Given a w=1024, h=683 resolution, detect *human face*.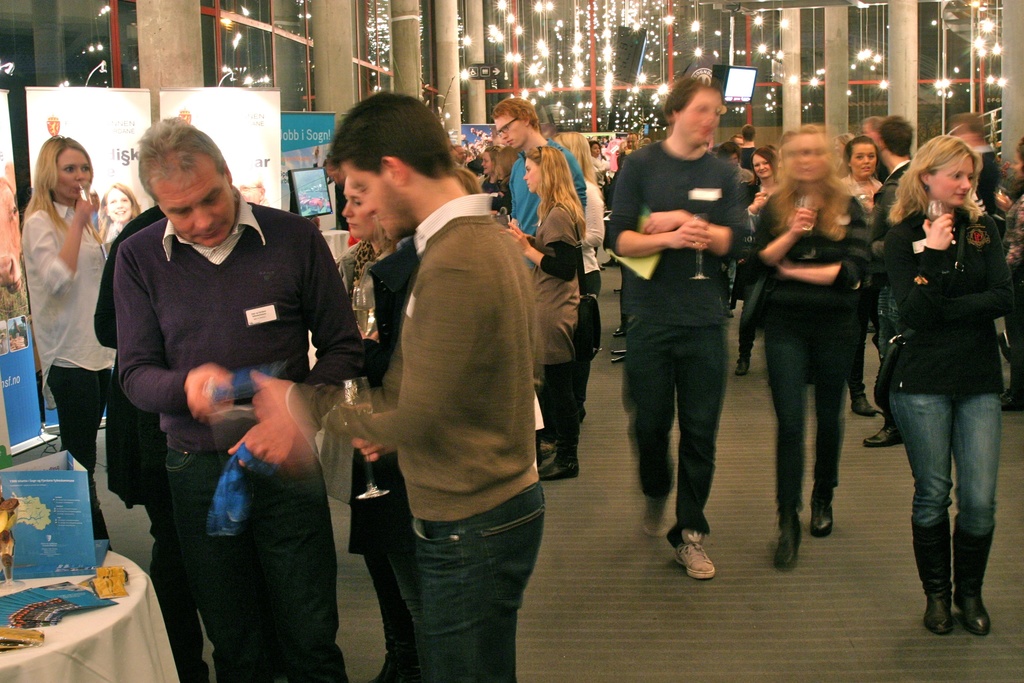
(left=835, top=140, right=845, bottom=155).
